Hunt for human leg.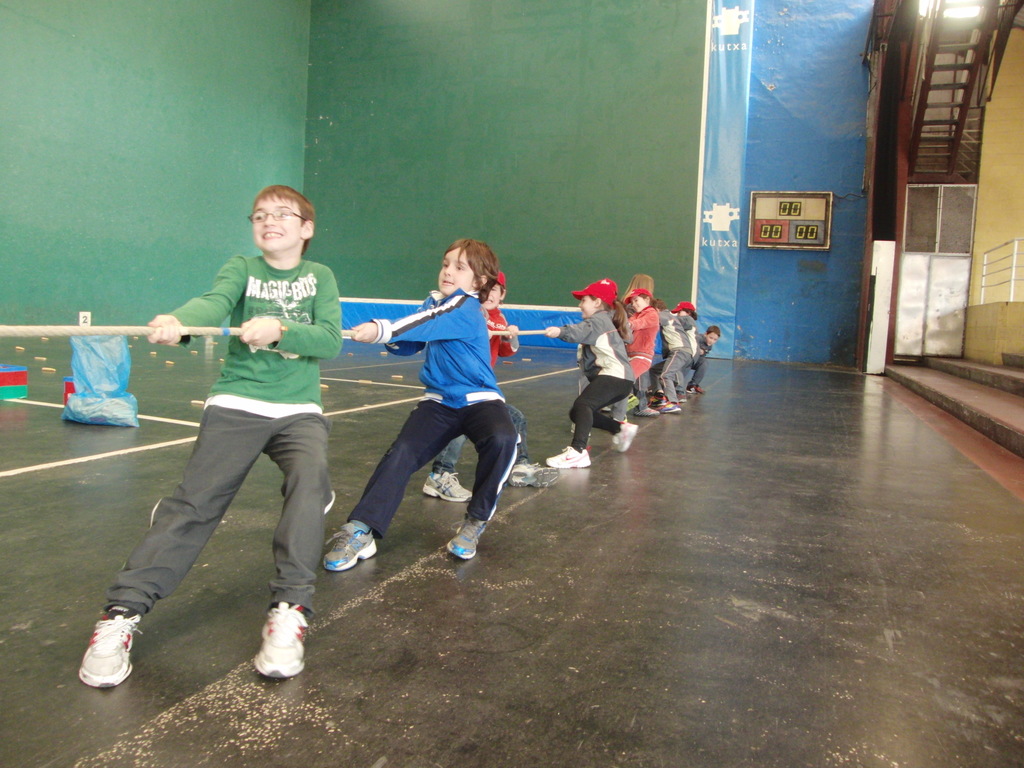
Hunted down at region(638, 373, 660, 418).
